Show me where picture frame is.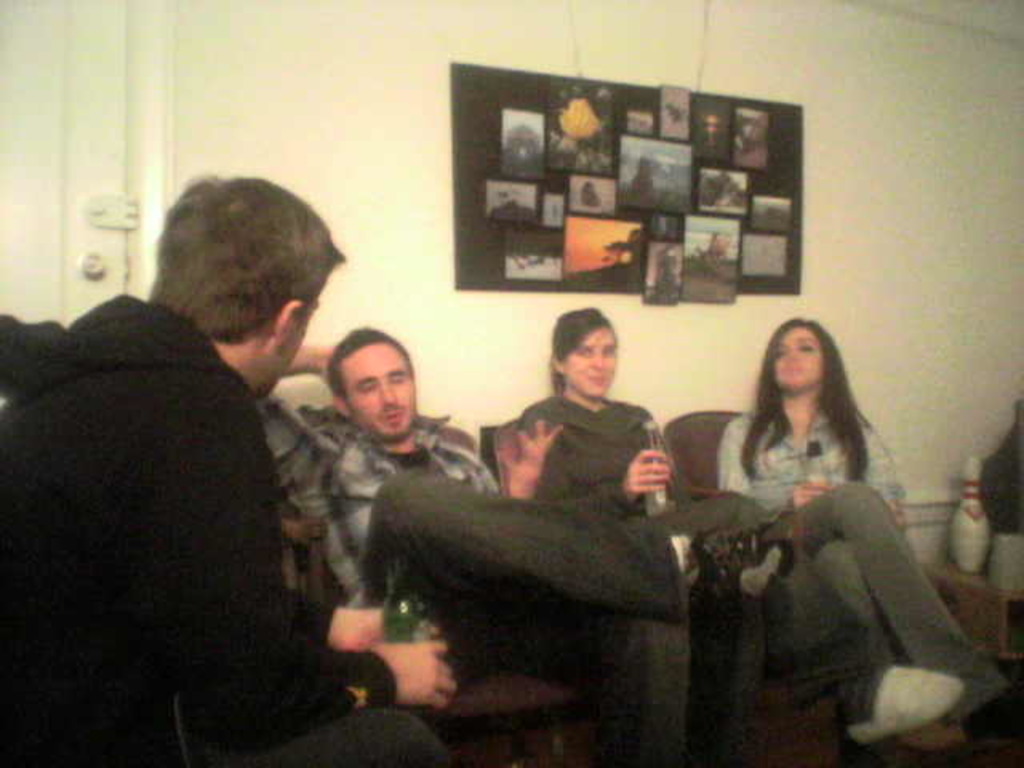
picture frame is at locate(502, 221, 562, 282).
